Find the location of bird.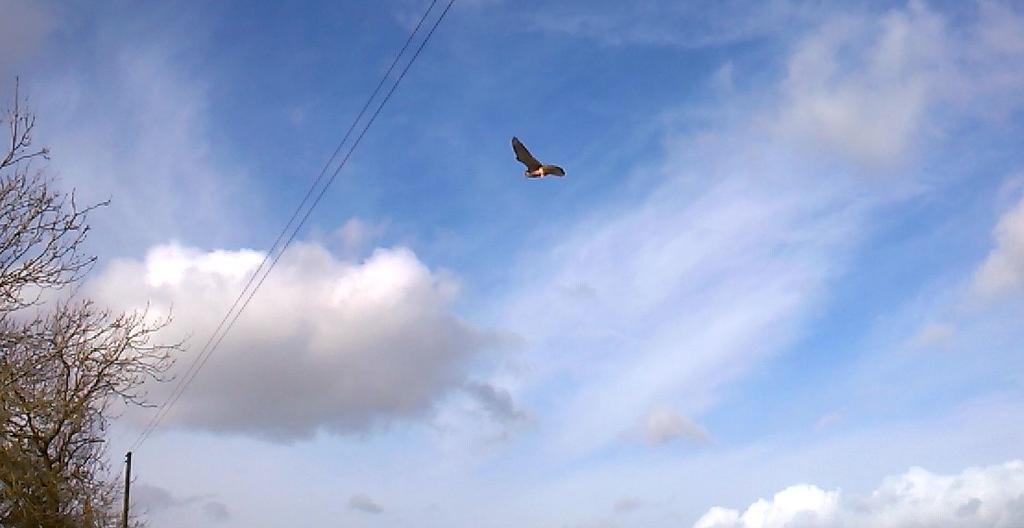
Location: <box>504,131,570,187</box>.
